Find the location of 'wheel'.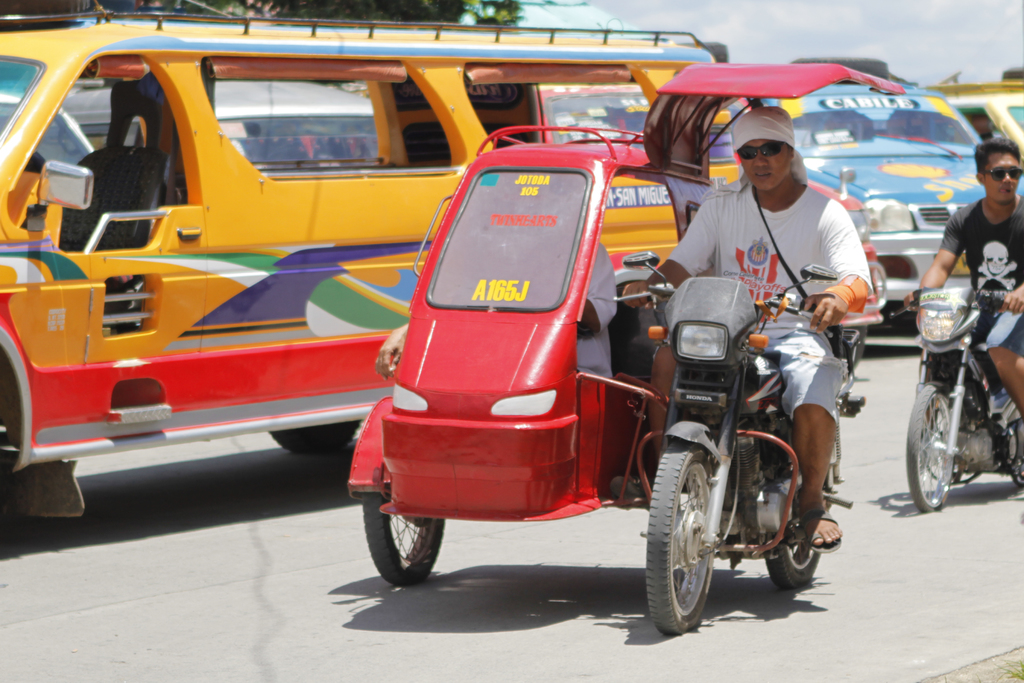
Location: detection(642, 438, 710, 645).
